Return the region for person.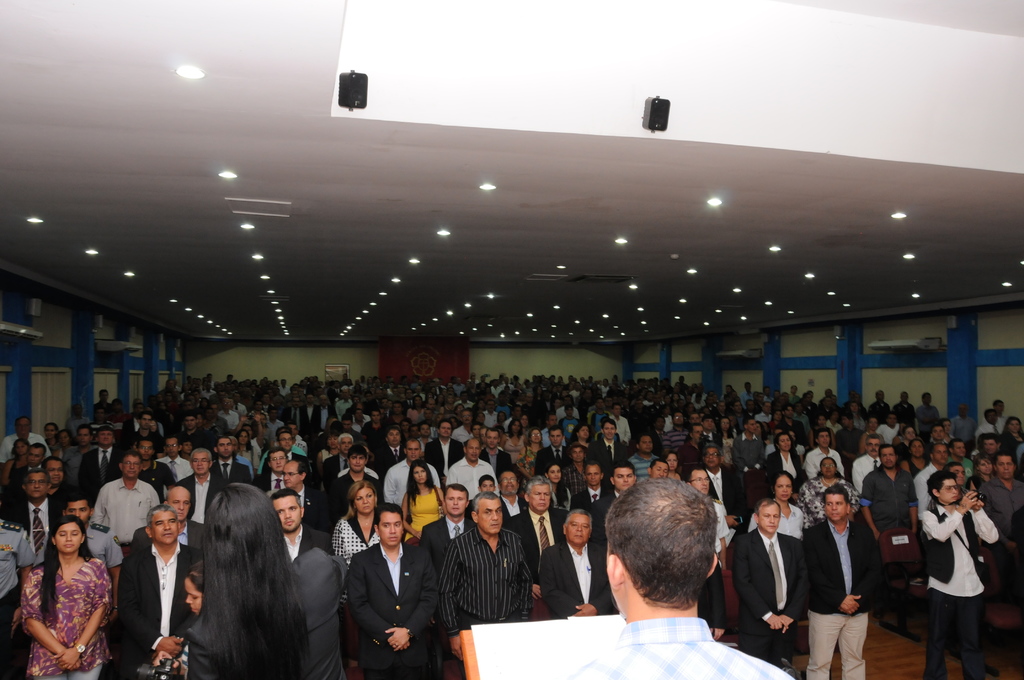
(left=533, top=505, right=613, bottom=614).
